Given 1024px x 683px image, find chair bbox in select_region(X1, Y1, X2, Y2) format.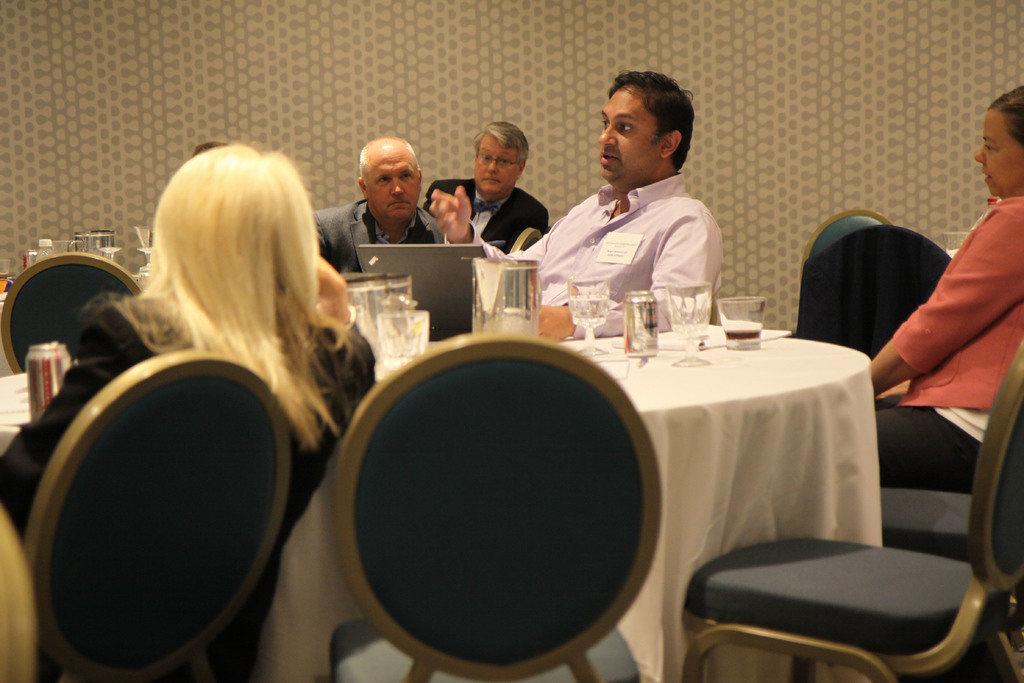
select_region(792, 223, 951, 377).
